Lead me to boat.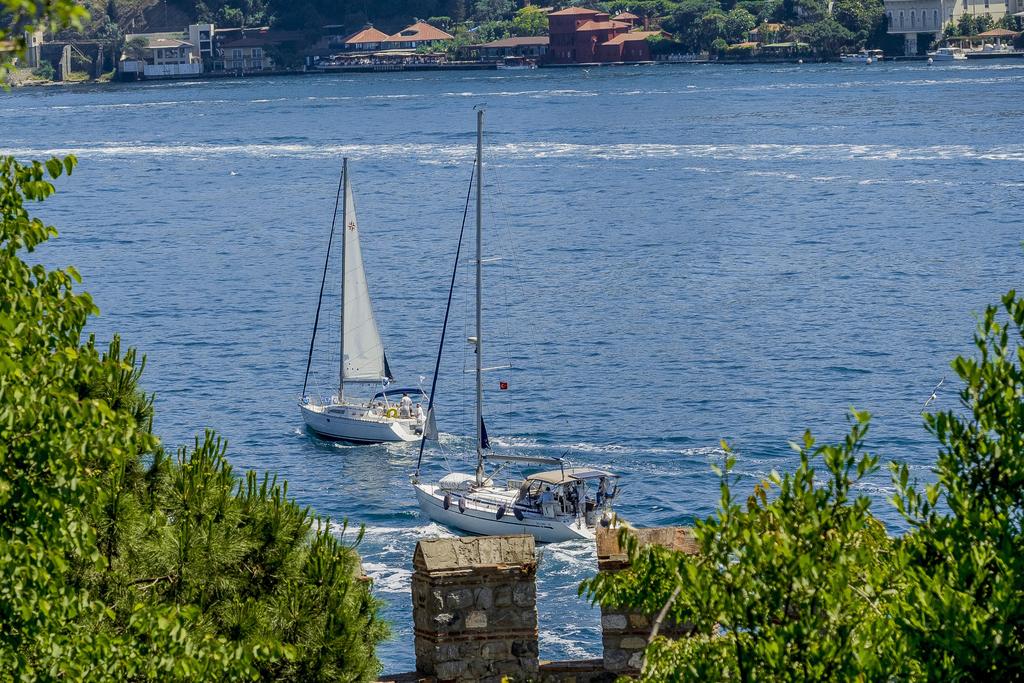
Lead to <box>411,99,618,540</box>.
